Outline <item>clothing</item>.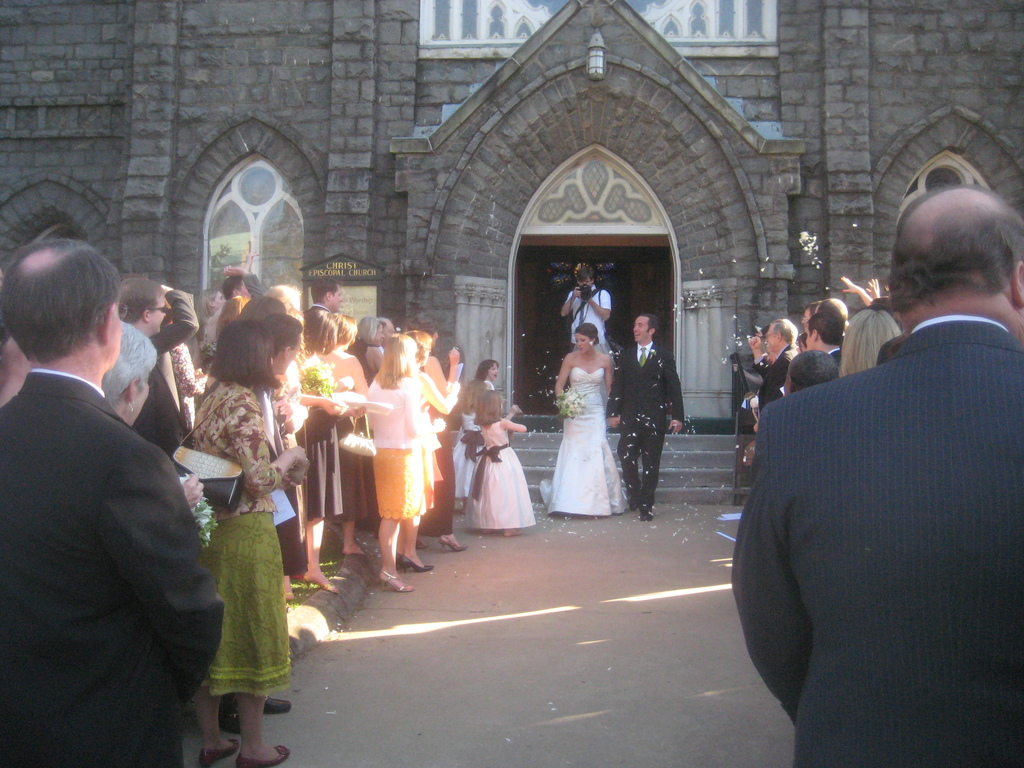
Outline: x1=420, y1=364, x2=452, y2=539.
